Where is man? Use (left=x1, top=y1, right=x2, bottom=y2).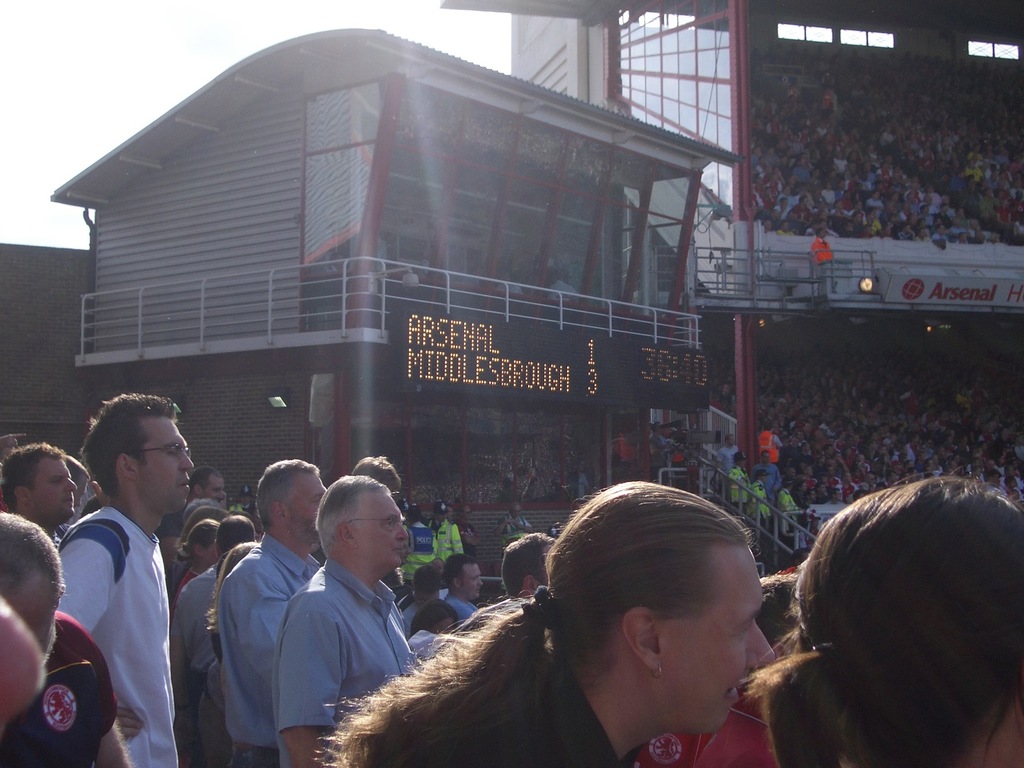
(left=160, top=467, right=223, bottom=566).
